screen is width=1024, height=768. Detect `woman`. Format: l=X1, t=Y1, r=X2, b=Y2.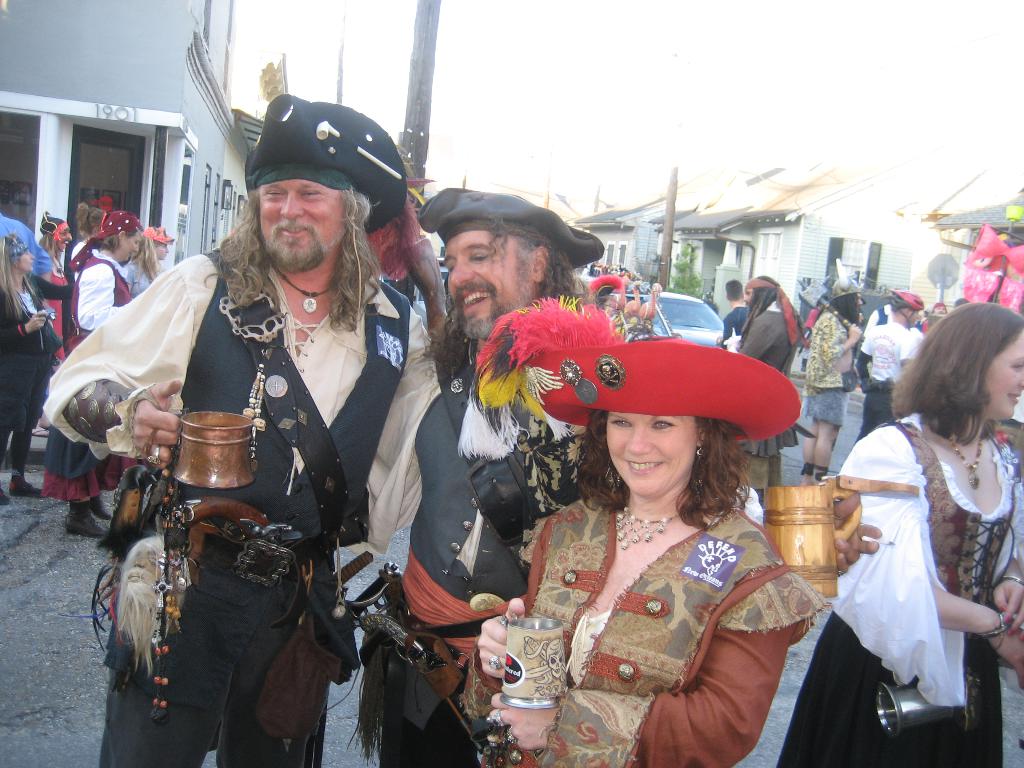
l=71, t=207, r=107, b=280.
